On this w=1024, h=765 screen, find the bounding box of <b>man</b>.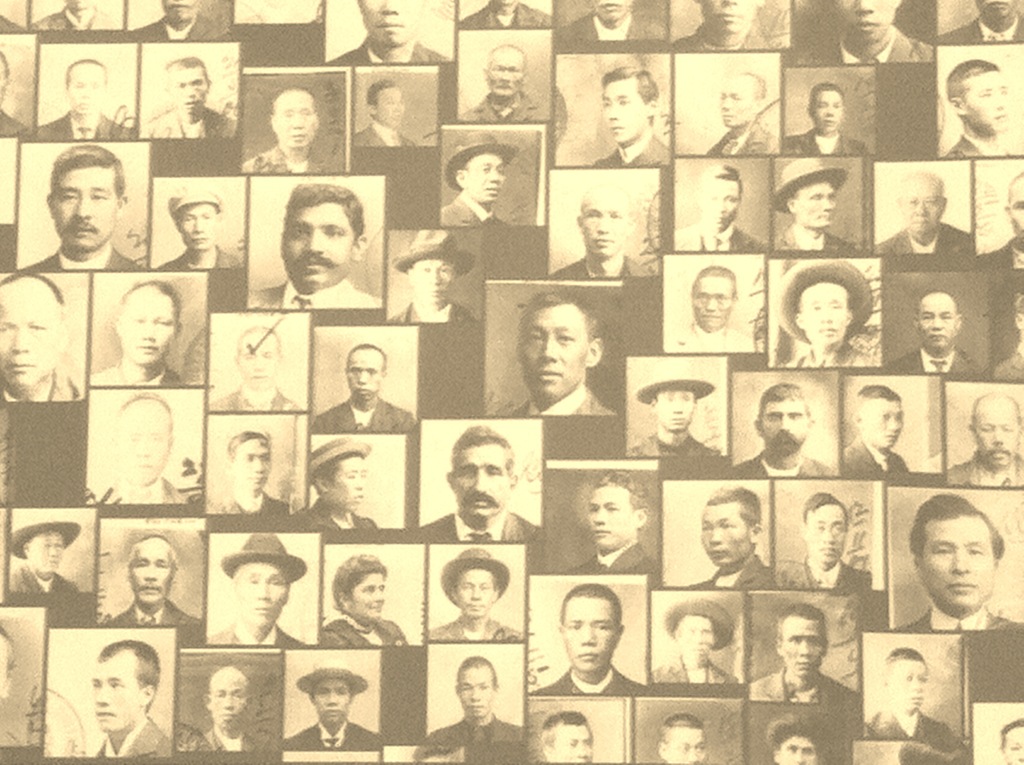
Bounding box: 208/323/304/410.
